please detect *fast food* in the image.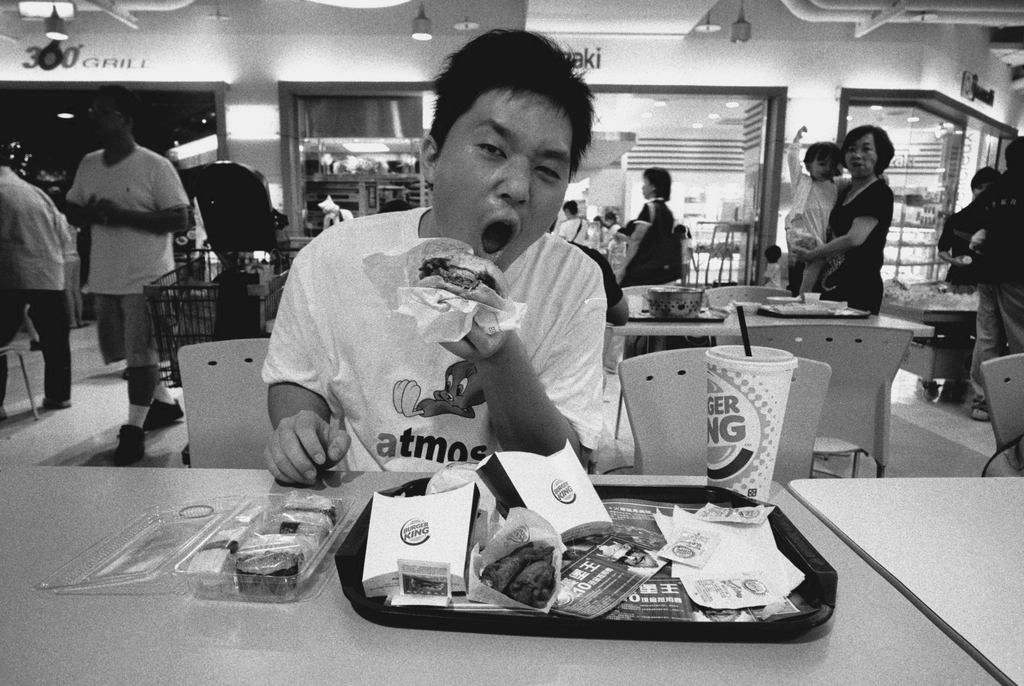
crop(229, 531, 314, 599).
